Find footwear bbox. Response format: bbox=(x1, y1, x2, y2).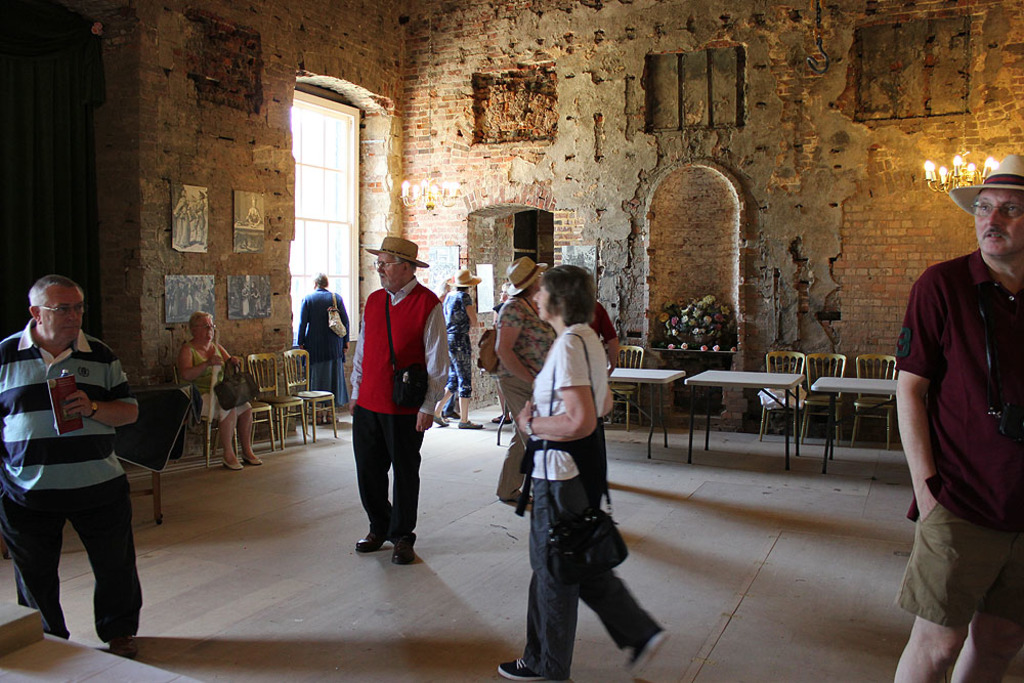
bbox=(388, 533, 416, 564).
